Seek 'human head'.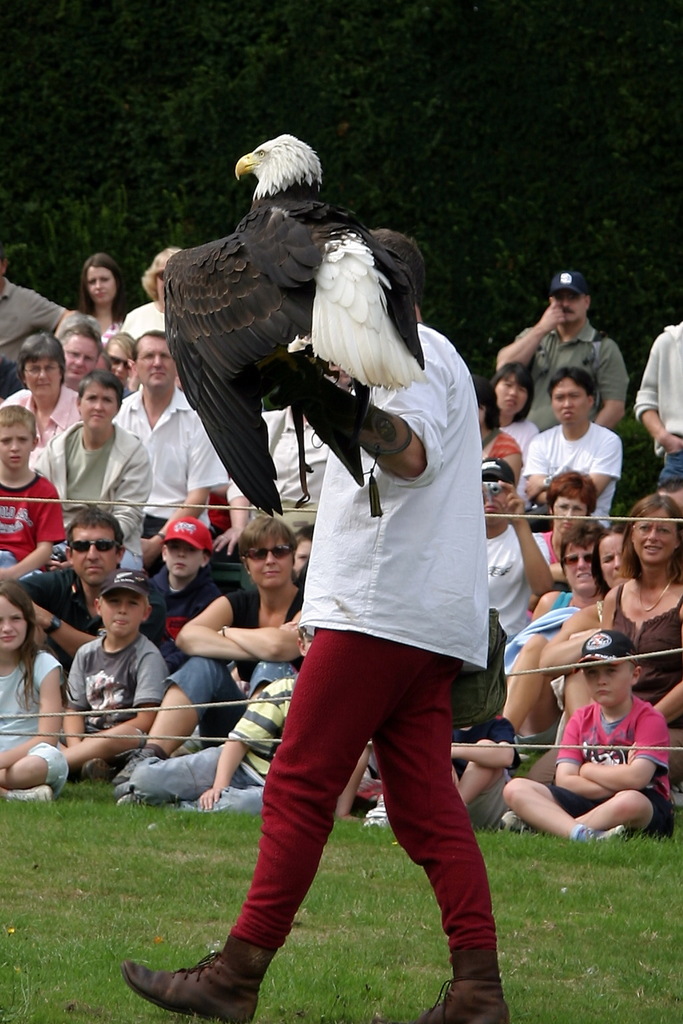
x1=594 y1=524 x2=630 y2=587.
